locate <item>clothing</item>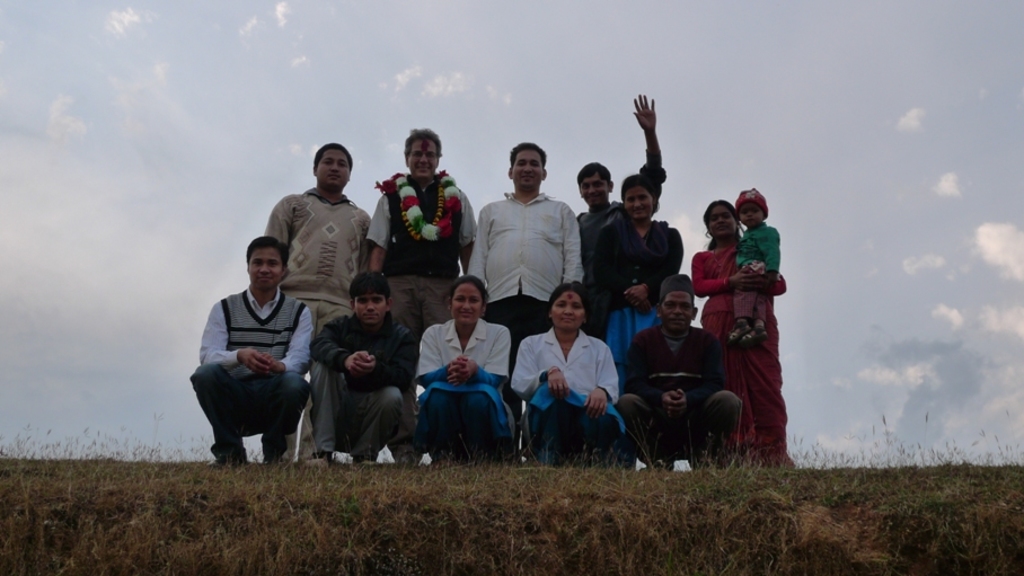
<box>413,313,512,461</box>
